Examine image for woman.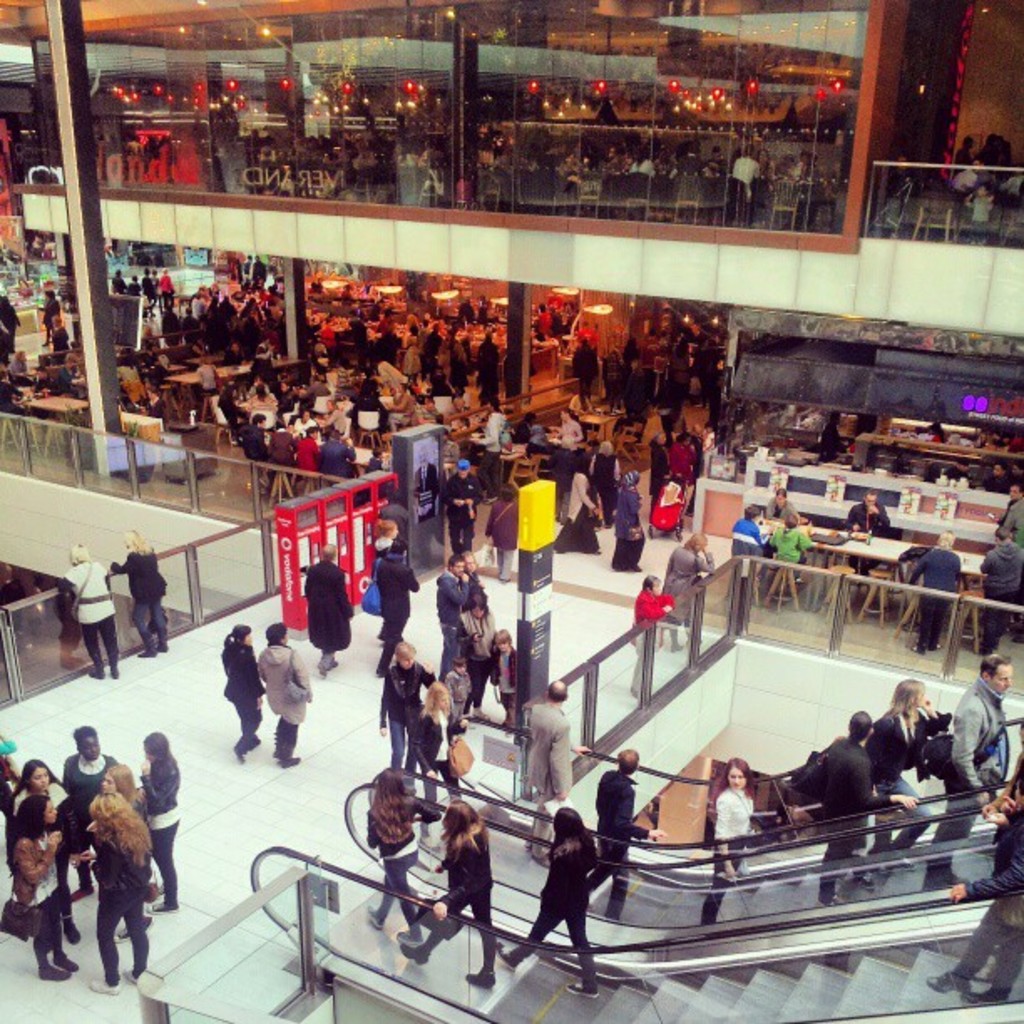
Examination result: (left=89, top=761, right=152, bottom=992).
